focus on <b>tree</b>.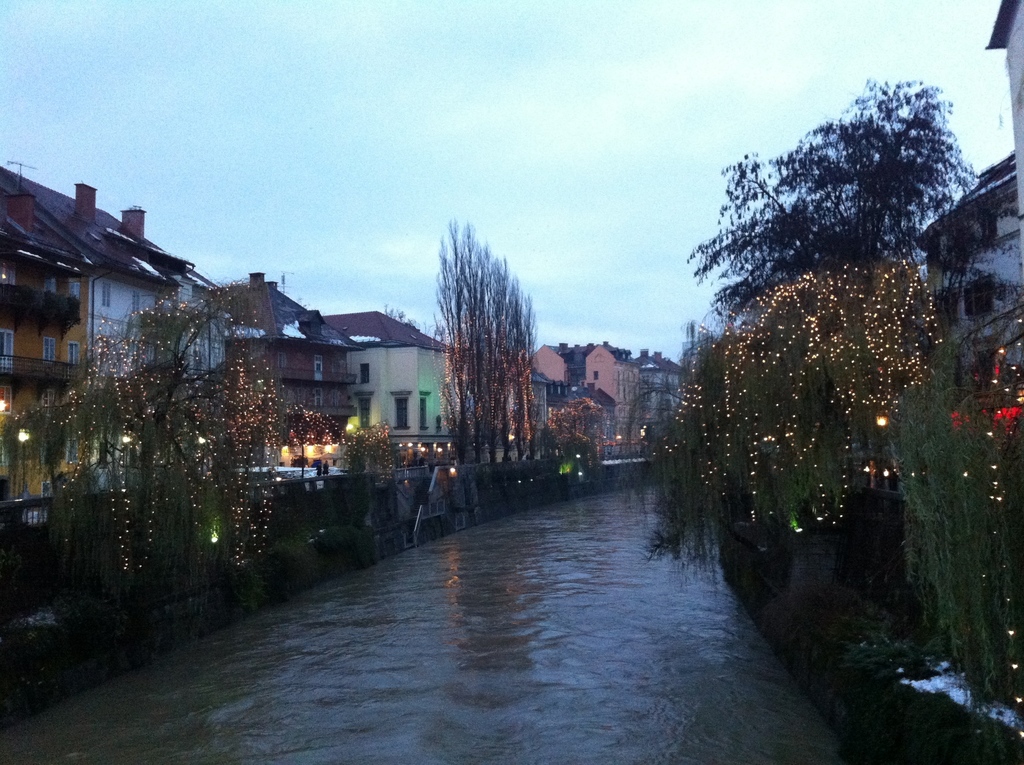
Focused at <bbox>0, 279, 283, 588</bbox>.
